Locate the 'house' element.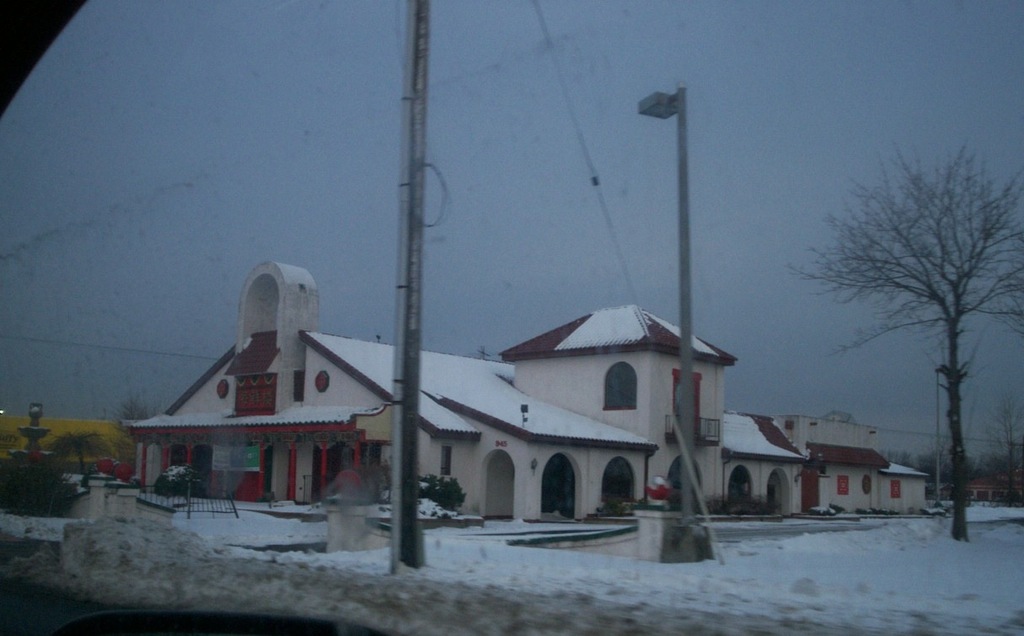
Element bbox: l=121, t=259, r=659, b=533.
